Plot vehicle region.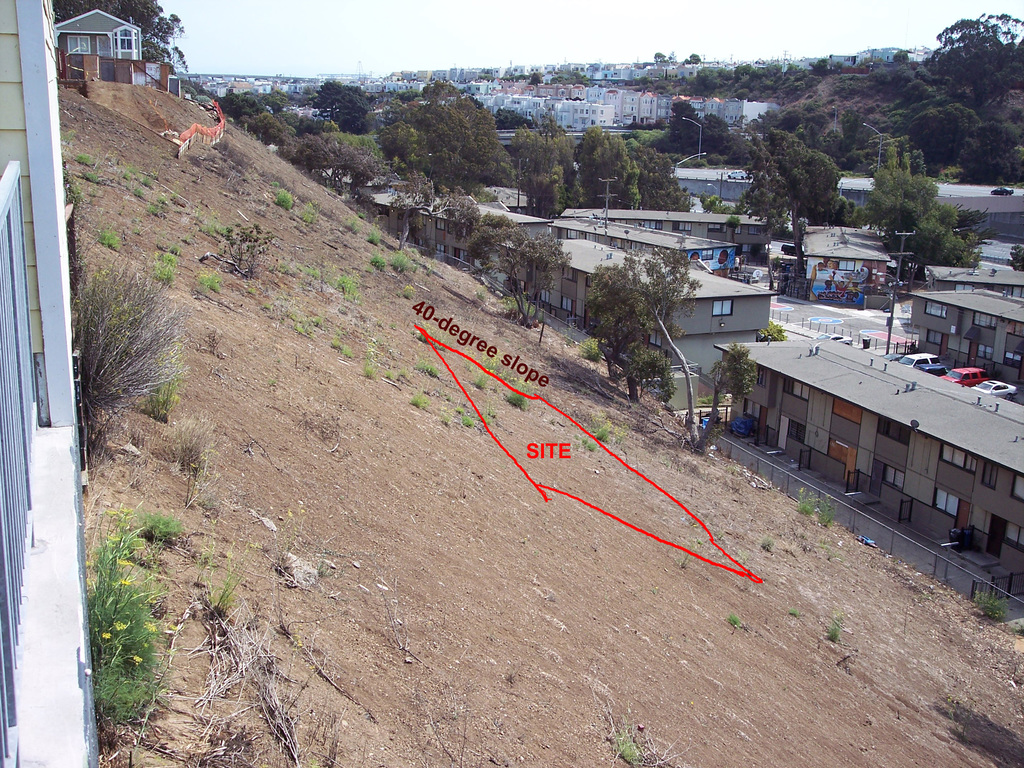
Plotted at (990,182,1012,198).
